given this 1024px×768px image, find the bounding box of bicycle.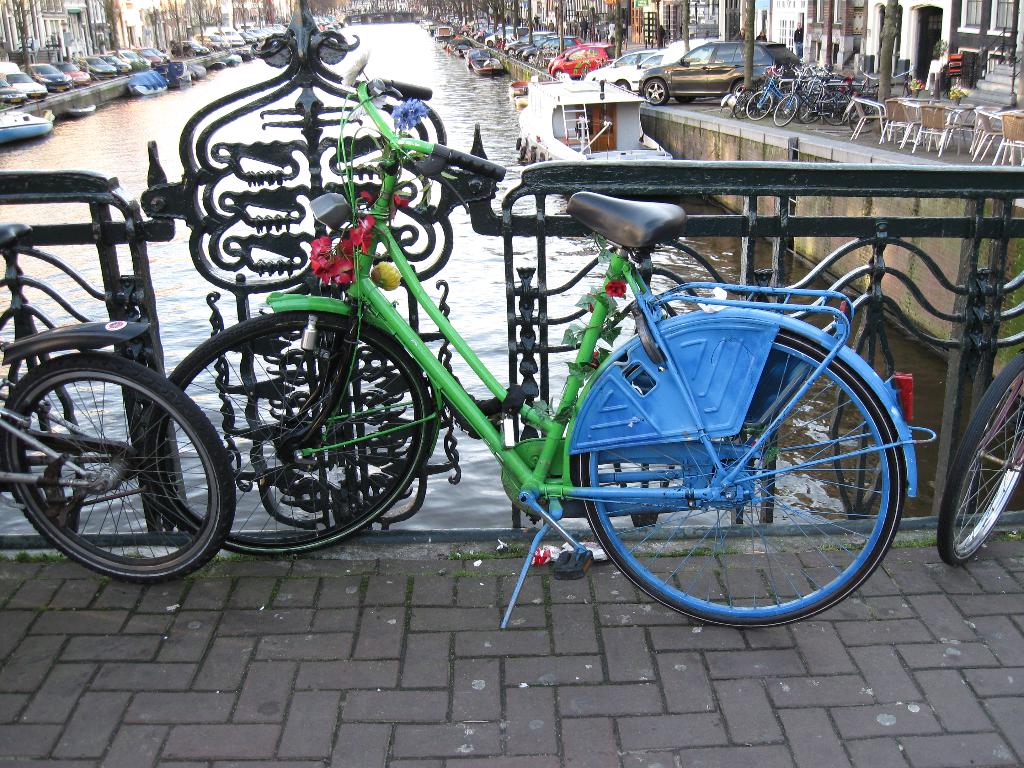
rect(720, 61, 909, 130).
